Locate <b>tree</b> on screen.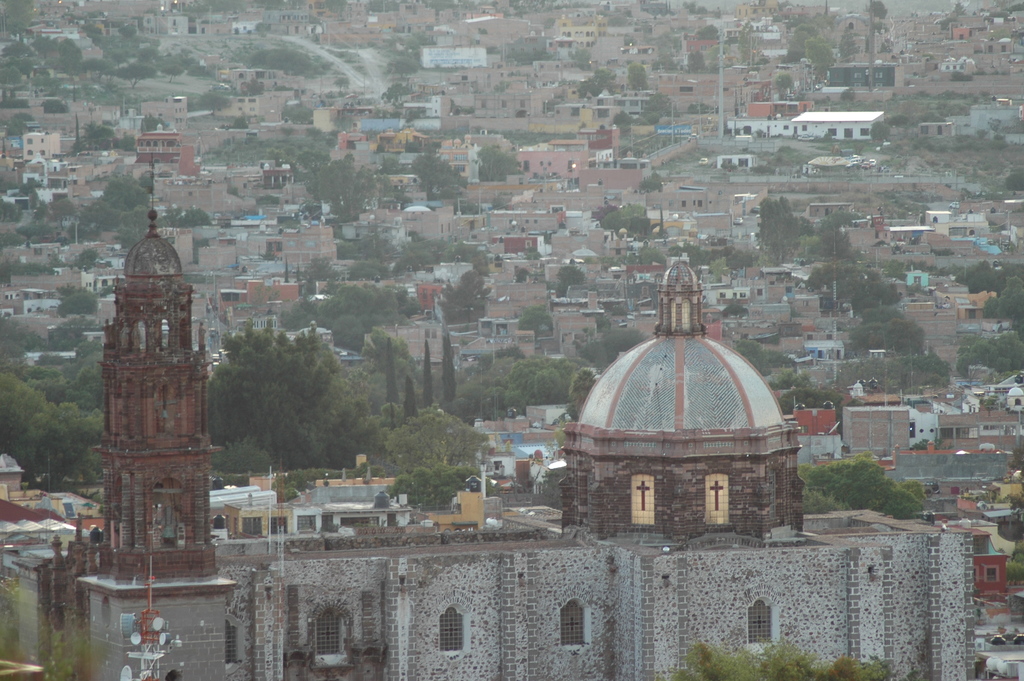
On screen at 192, 92, 228, 121.
